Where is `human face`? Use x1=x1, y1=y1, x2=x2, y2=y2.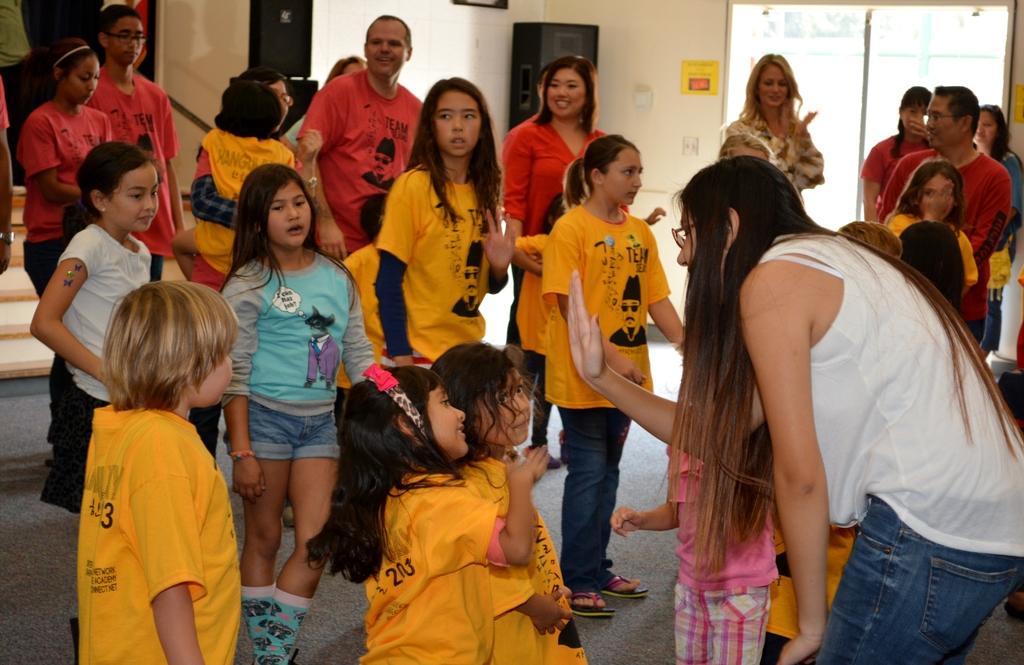
x1=188, y1=344, x2=233, y2=410.
